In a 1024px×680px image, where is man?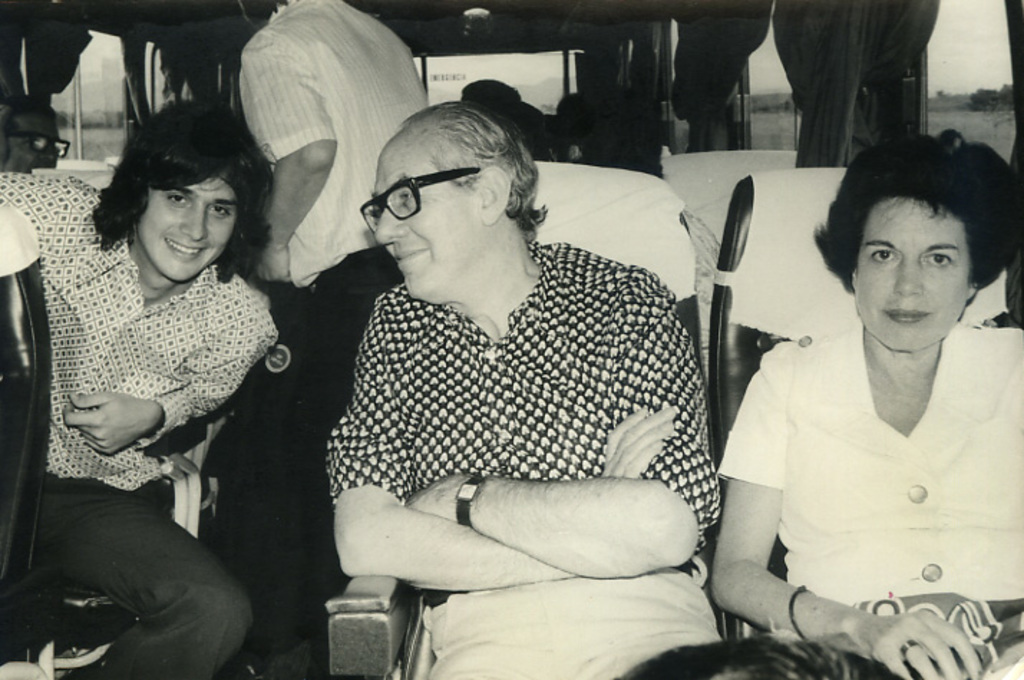
box=[0, 96, 73, 179].
